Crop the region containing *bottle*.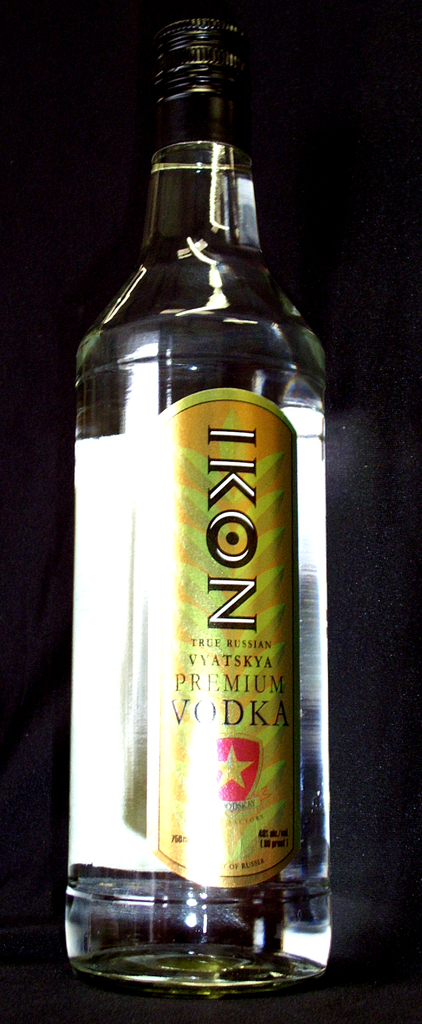
Crop region: (69, 6, 323, 969).
